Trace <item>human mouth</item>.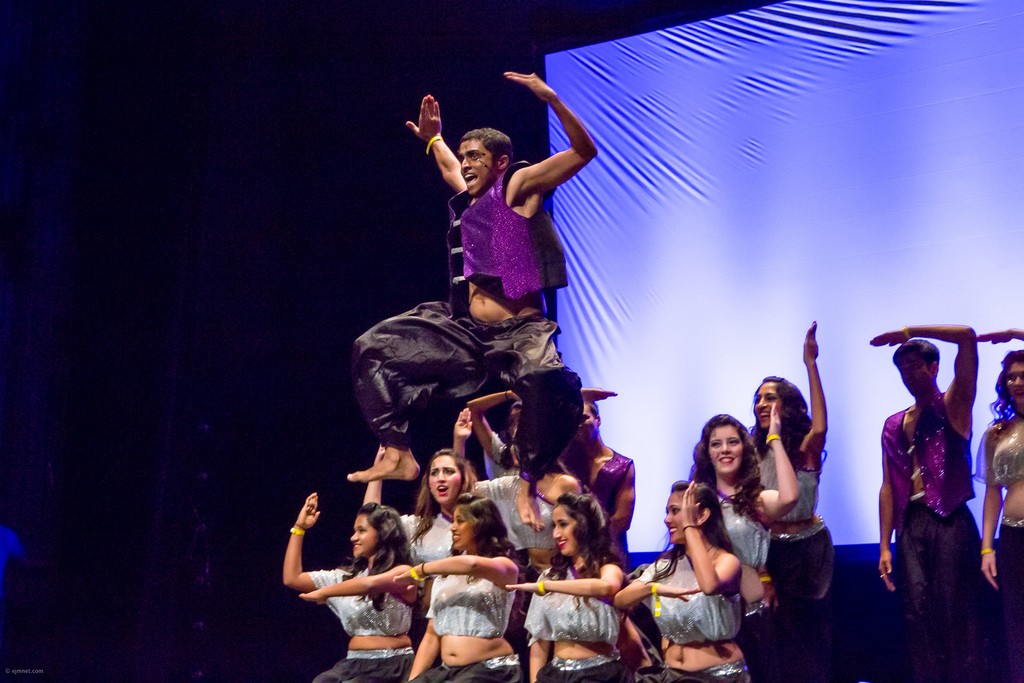
Traced to select_region(435, 482, 450, 493).
